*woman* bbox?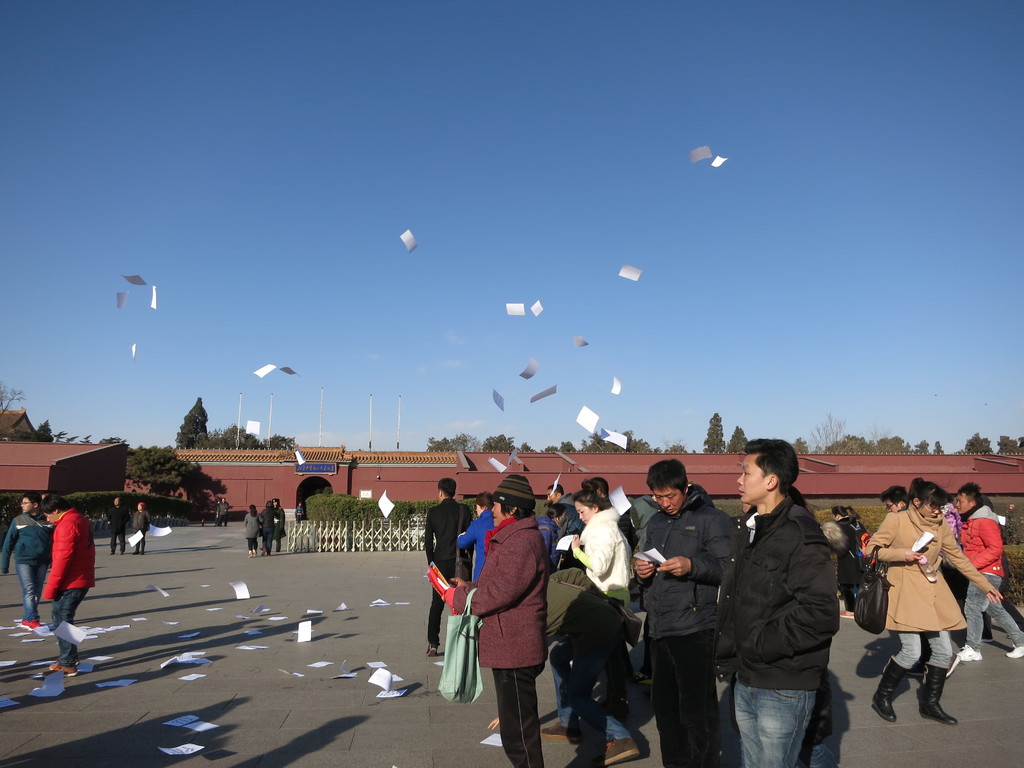
<region>456, 491, 496, 584</region>
